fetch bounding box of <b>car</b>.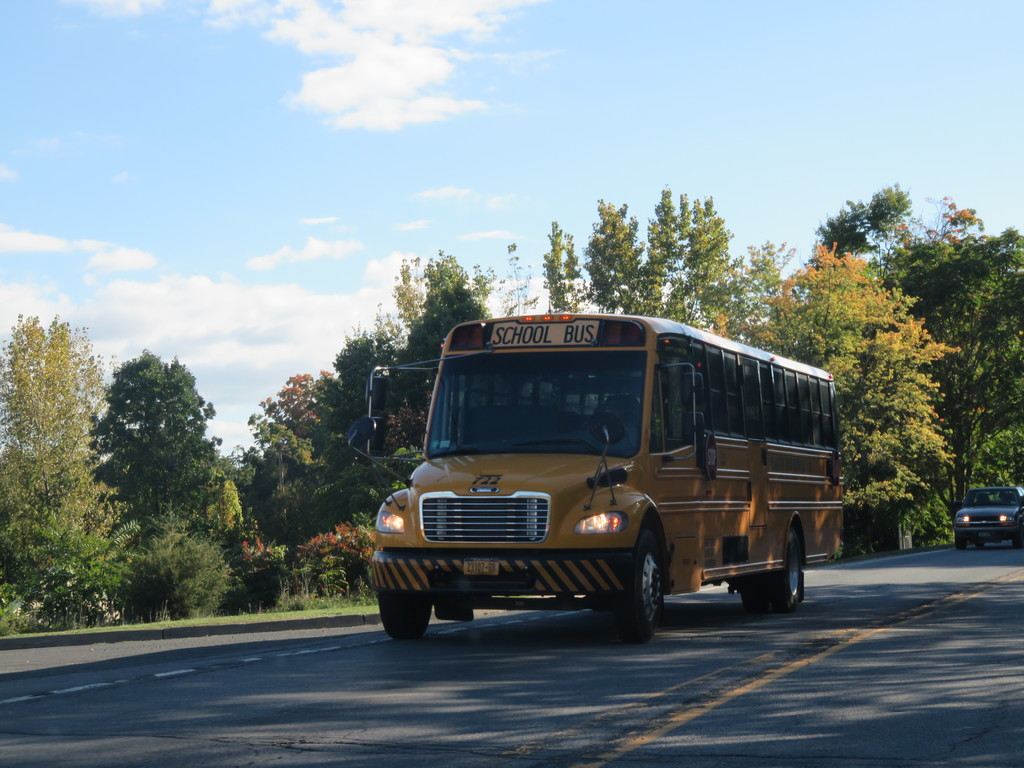
Bbox: (x1=948, y1=477, x2=1023, y2=547).
